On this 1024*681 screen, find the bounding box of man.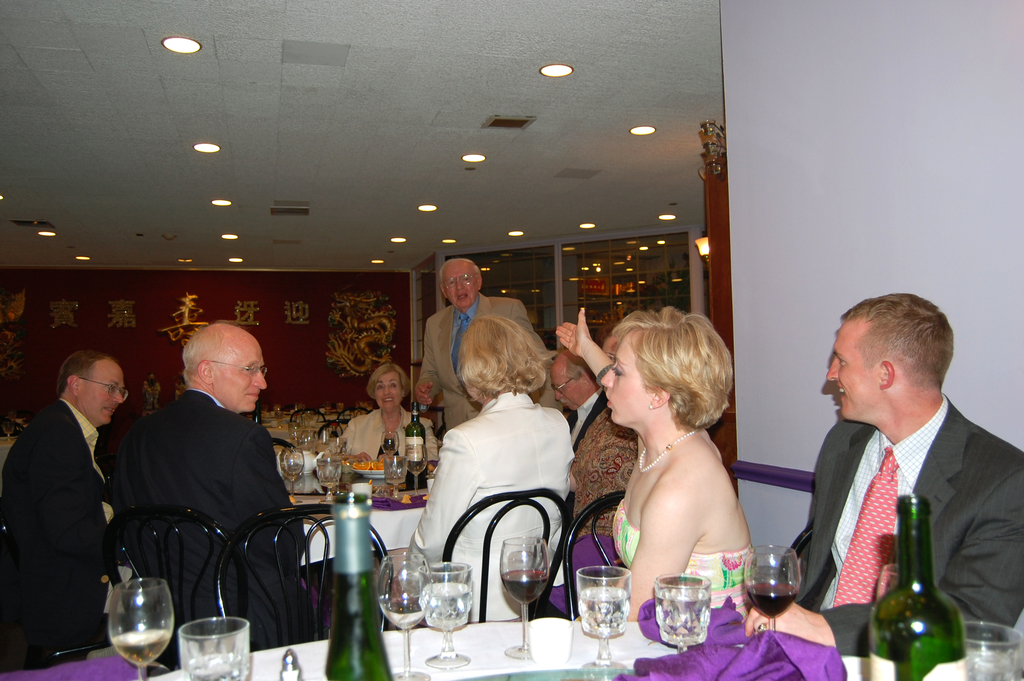
Bounding box: 0,347,136,673.
